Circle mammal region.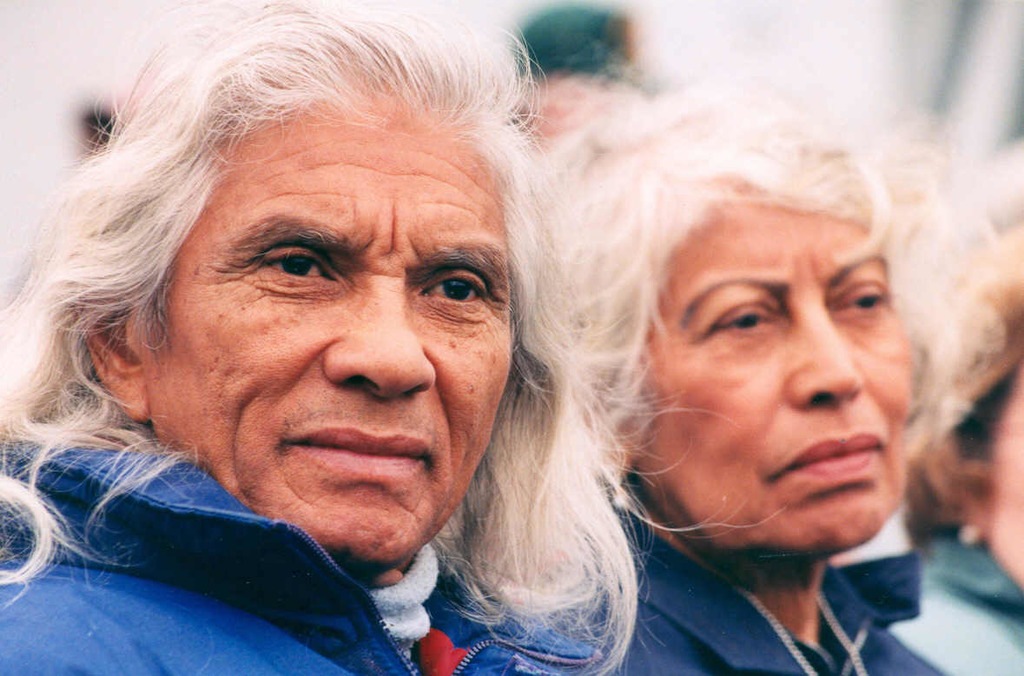
Region: locate(858, 136, 1023, 675).
